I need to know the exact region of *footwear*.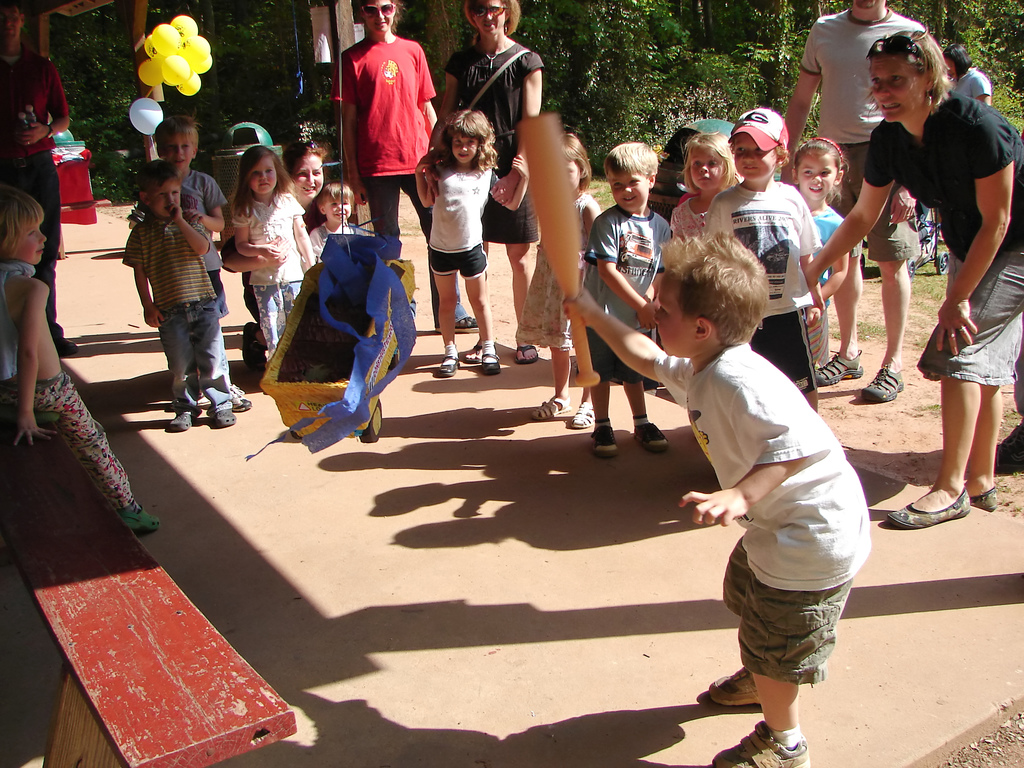
Region: bbox=[531, 393, 569, 421].
